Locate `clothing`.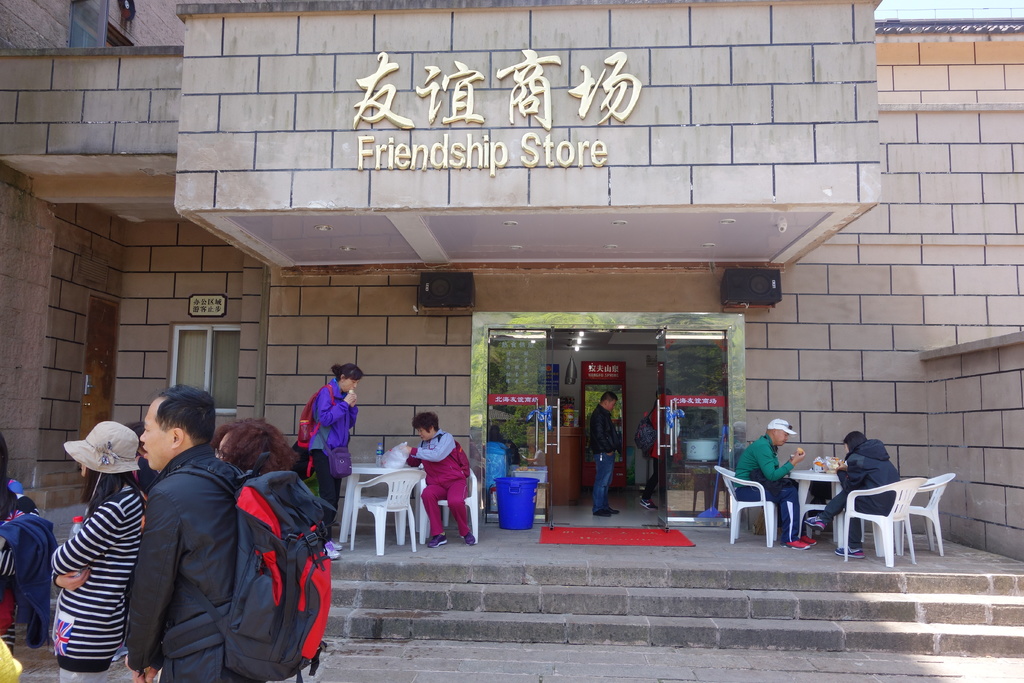
Bounding box: x1=820 y1=438 x2=901 y2=551.
